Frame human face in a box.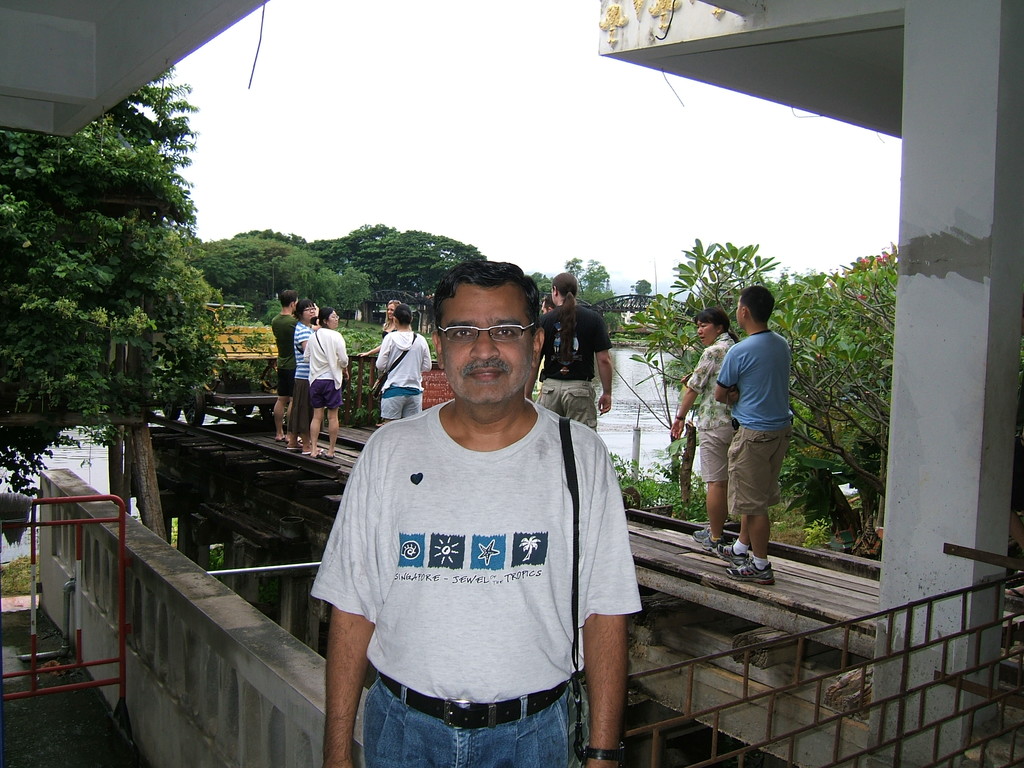
bbox=(327, 308, 339, 330).
